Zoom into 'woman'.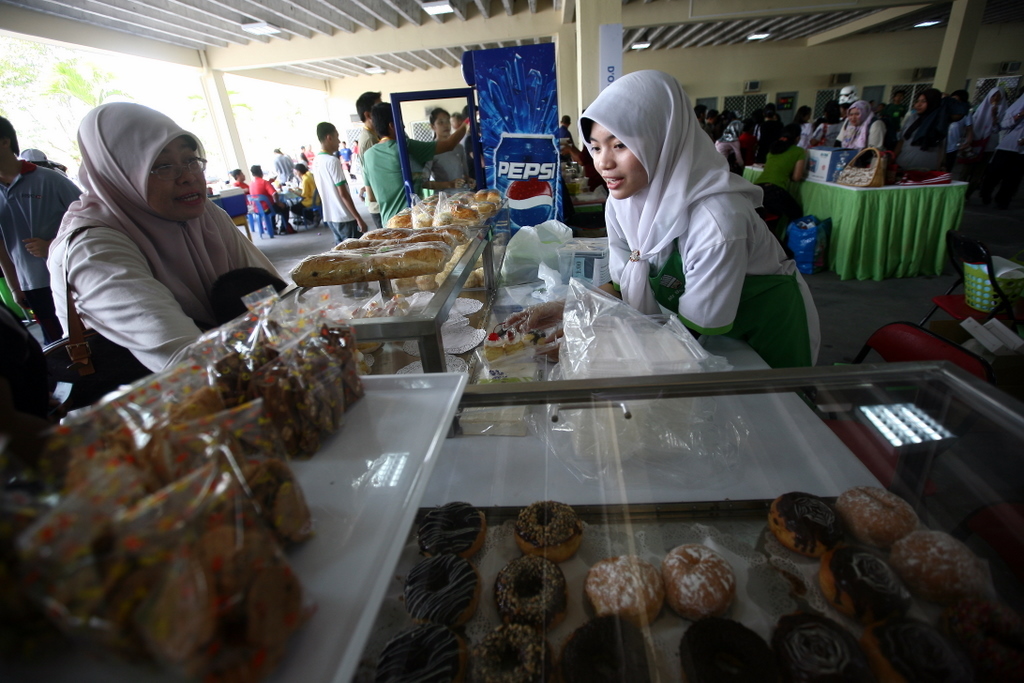
Zoom target: bbox=[424, 108, 481, 193].
